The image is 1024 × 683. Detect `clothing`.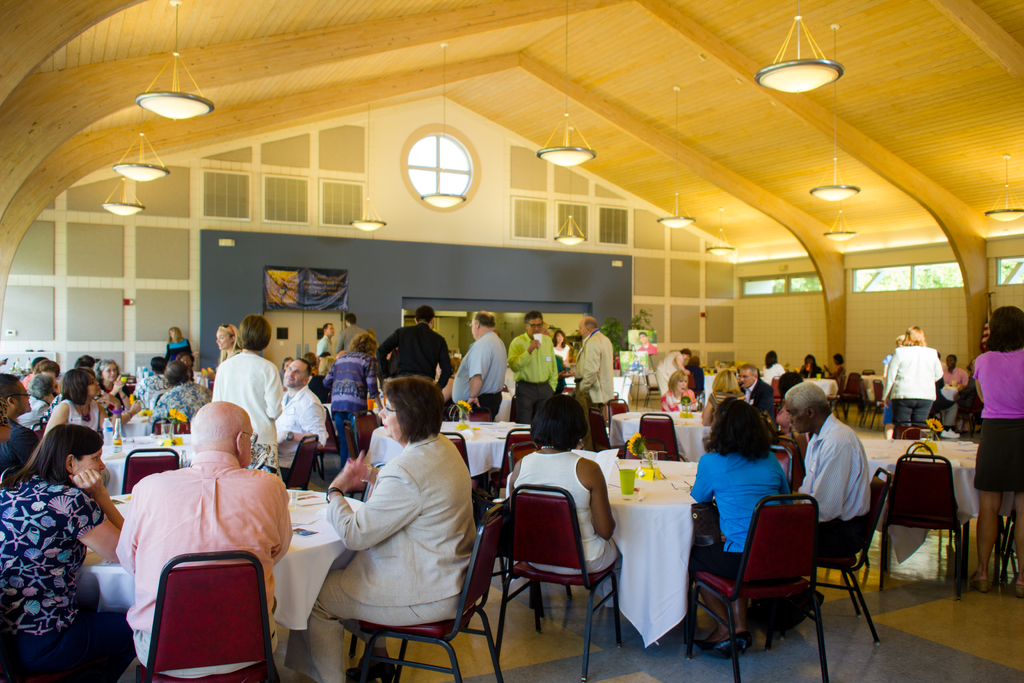
Detection: detection(316, 331, 339, 364).
